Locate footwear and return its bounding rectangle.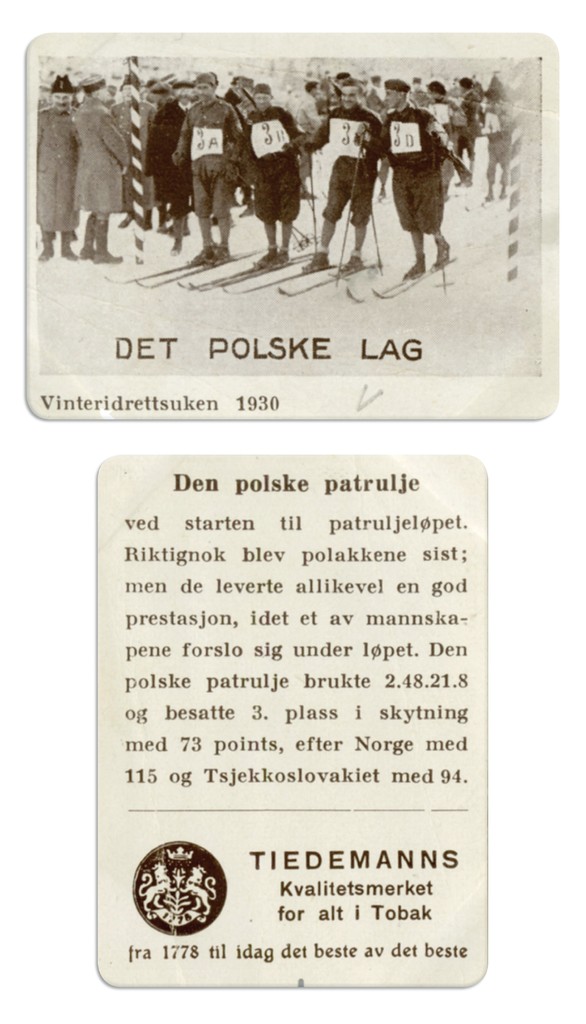
[x1=121, y1=214, x2=133, y2=227].
